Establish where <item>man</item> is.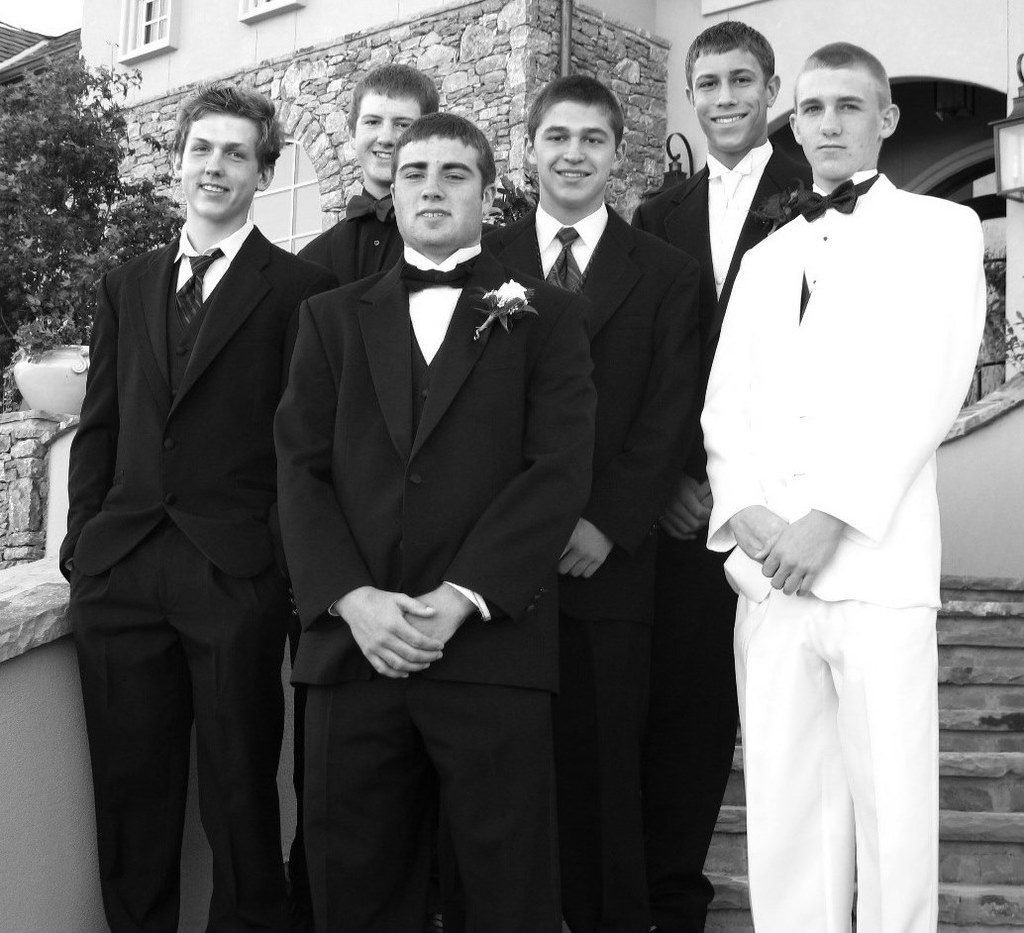
Established at (268,109,597,932).
